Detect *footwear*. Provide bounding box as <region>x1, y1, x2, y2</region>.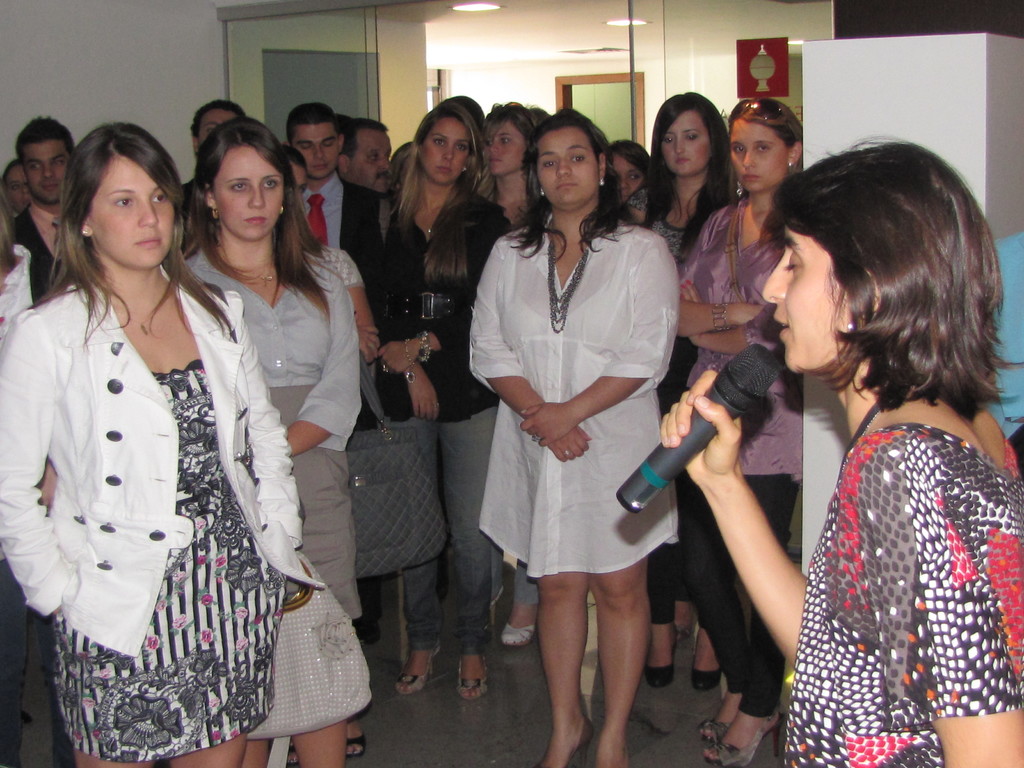
<region>691, 660, 719, 689</region>.
